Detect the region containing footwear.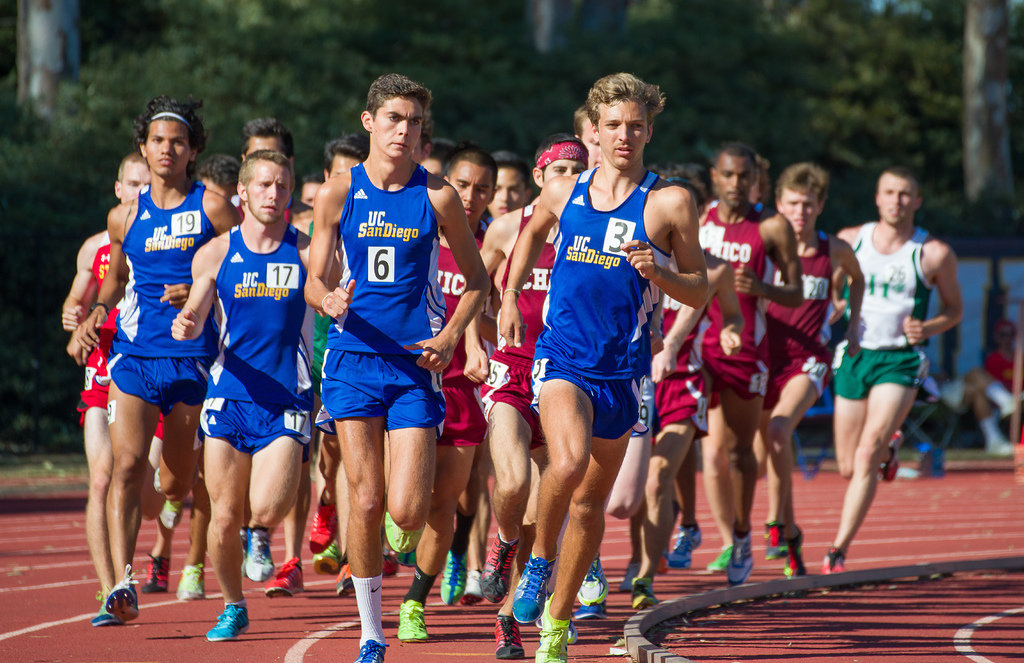
<bbox>330, 564, 356, 595</bbox>.
